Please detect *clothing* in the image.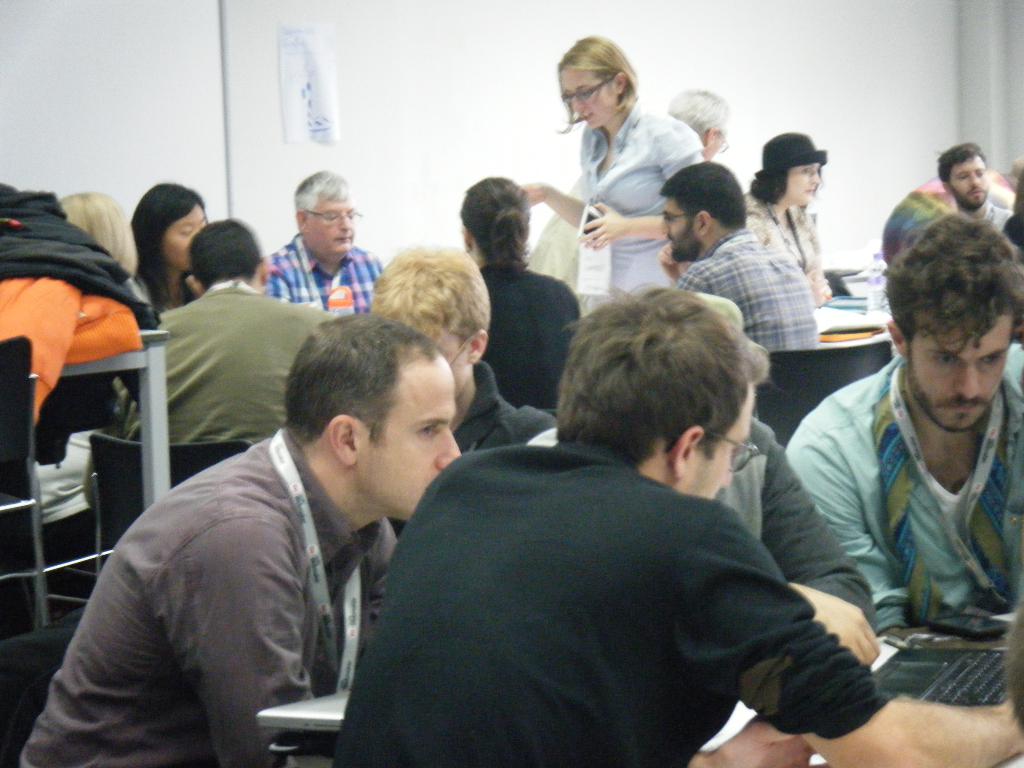
Rect(575, 97, 701, 296).
